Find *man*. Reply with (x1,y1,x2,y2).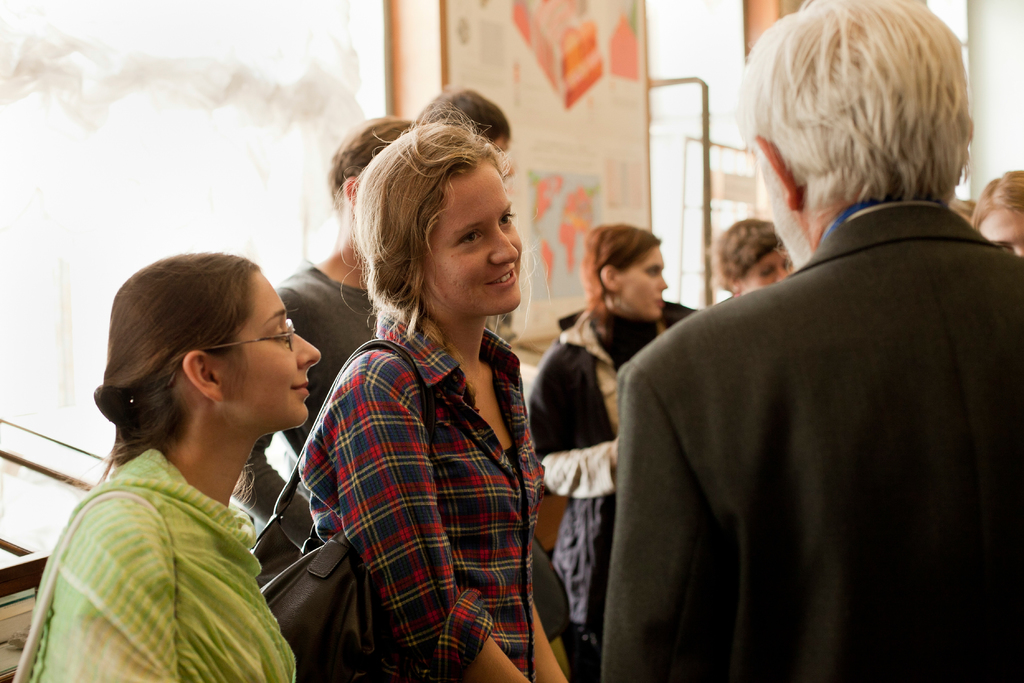
(602,0,1023,682).
